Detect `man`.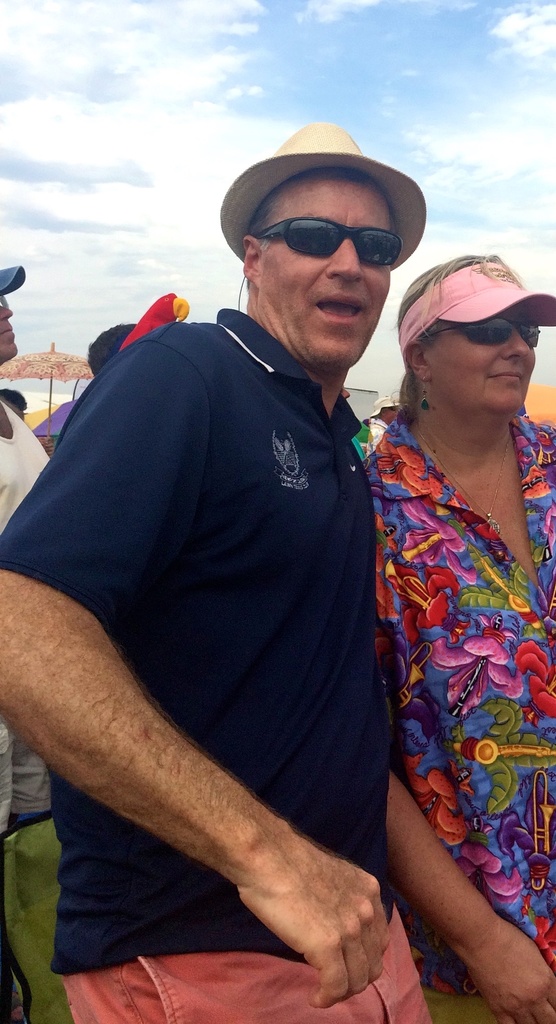
Detected at rect(17, 131, 453, 1023).
